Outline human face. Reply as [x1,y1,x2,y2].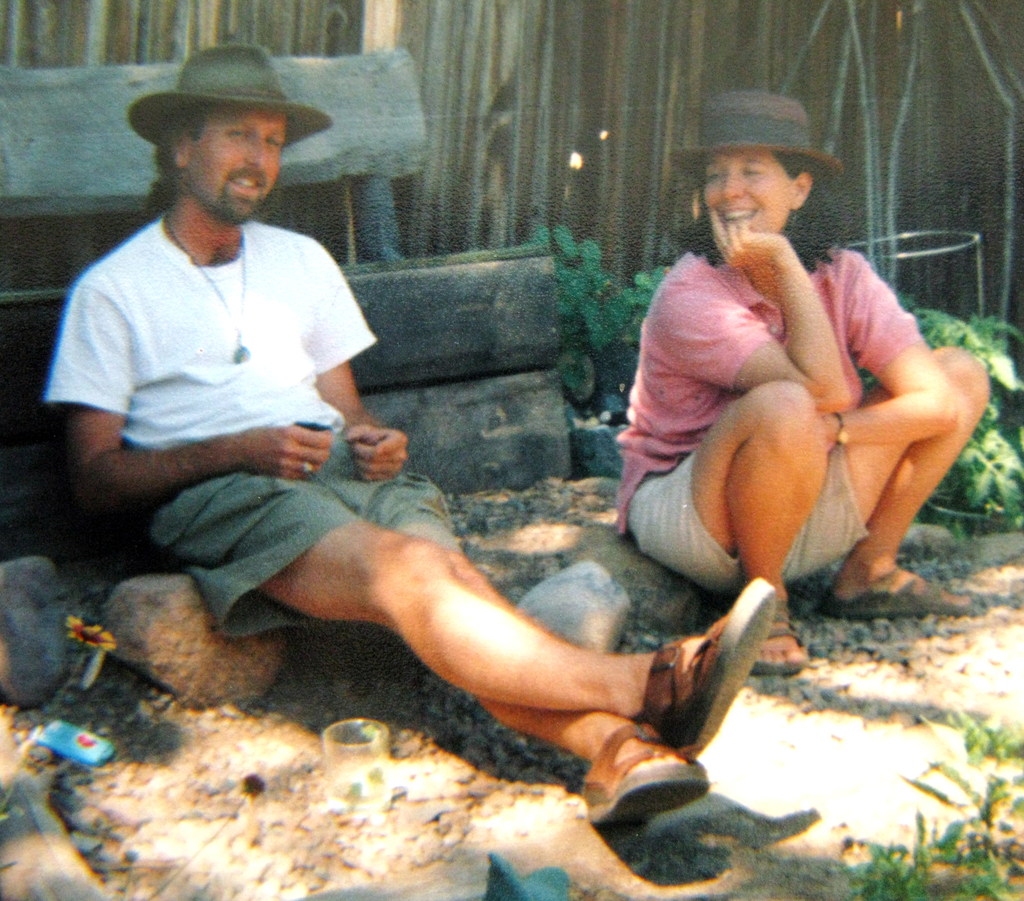
[700,141,804,229].
